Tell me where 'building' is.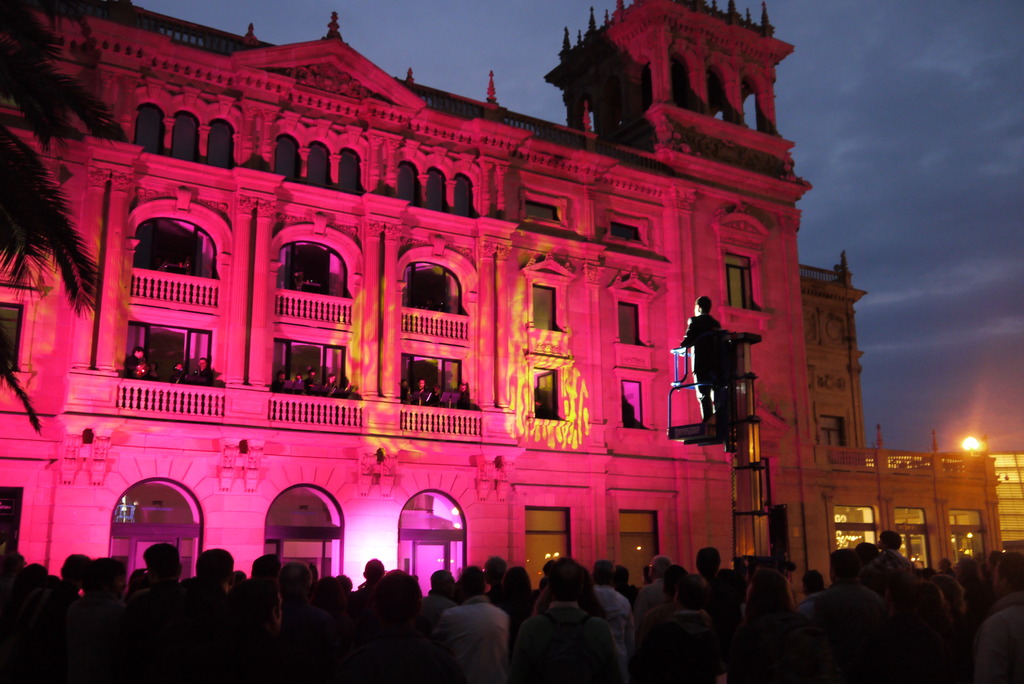
'building' is at (973,451,1023,553).
